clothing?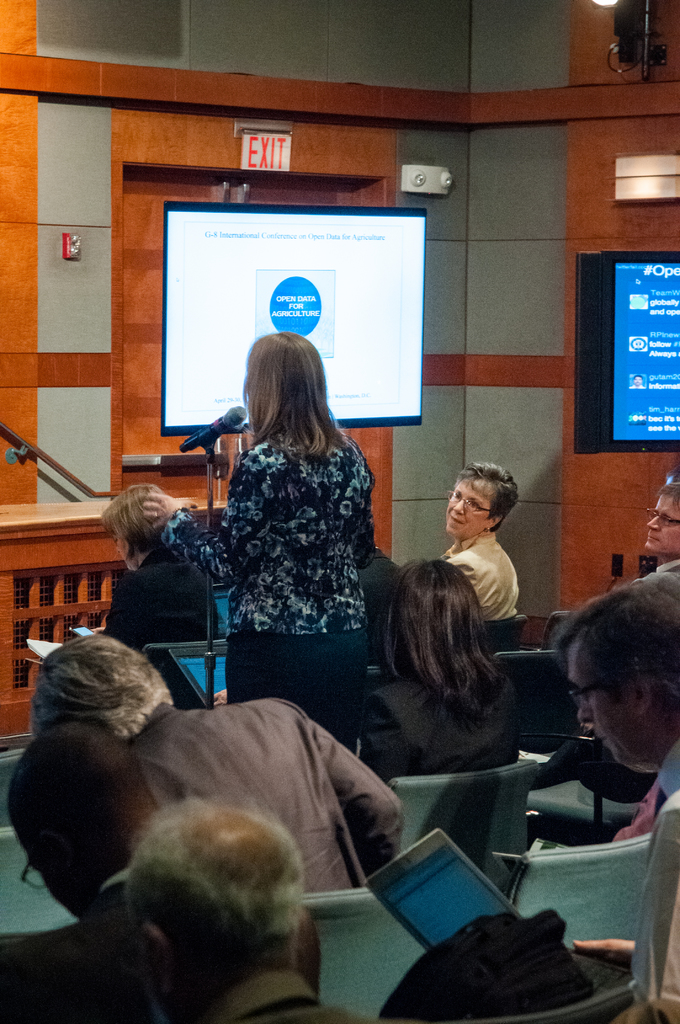
(left=104, top=548, right=218, bottom=655)
